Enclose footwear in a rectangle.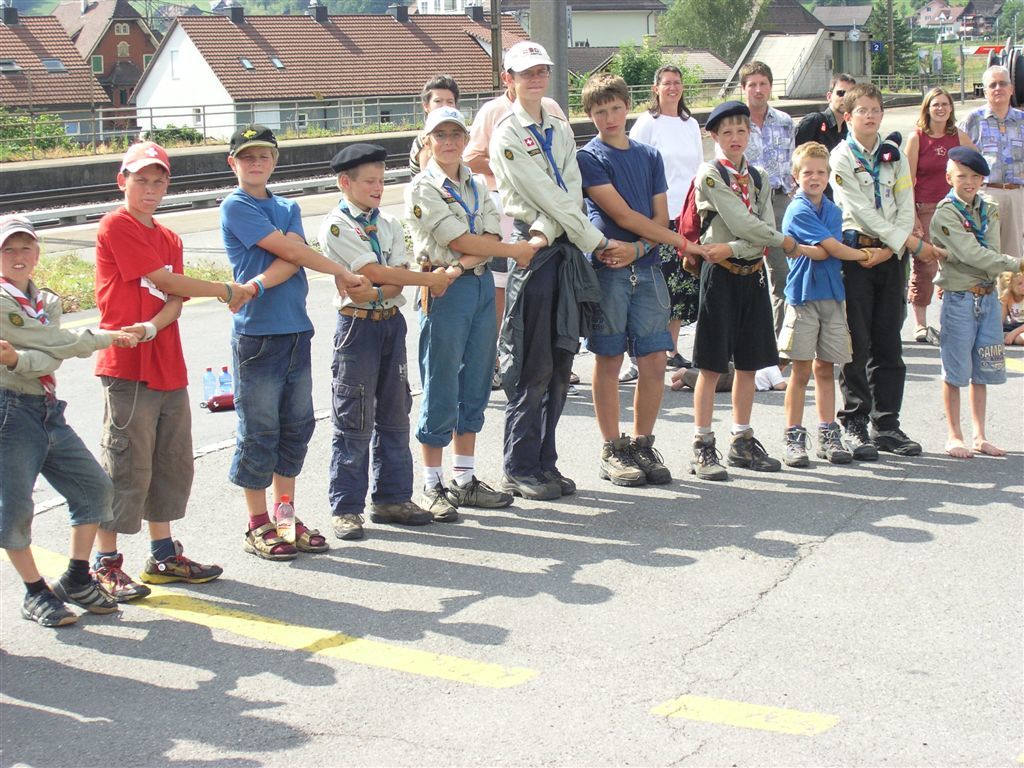
rect(331, 515, 366, 538).
